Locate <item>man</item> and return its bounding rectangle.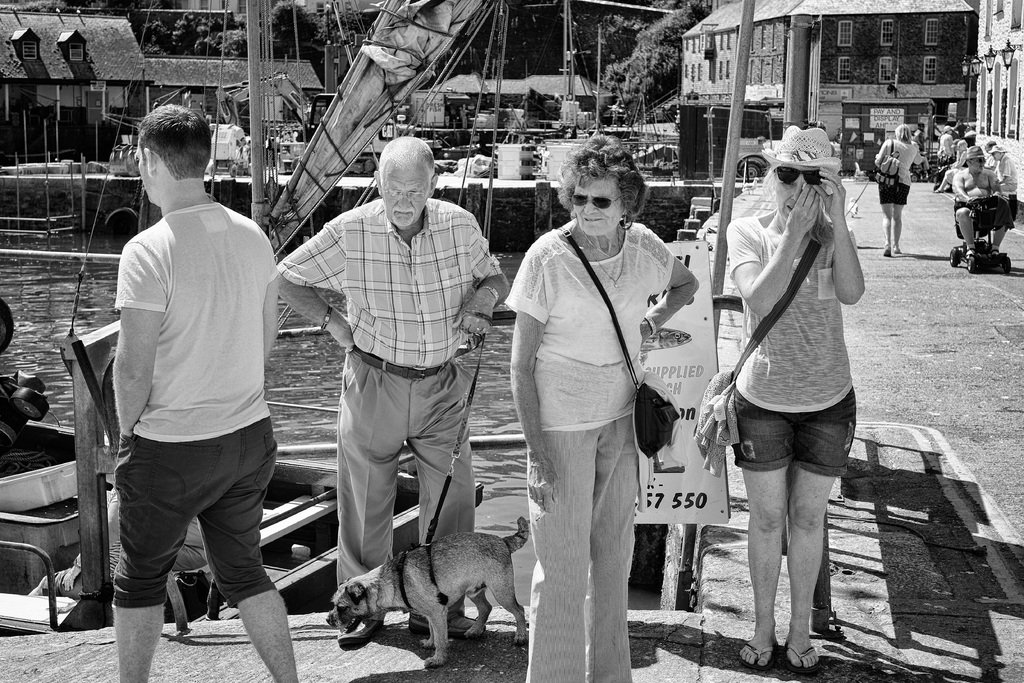
box=[954, 119, 973, 136].
